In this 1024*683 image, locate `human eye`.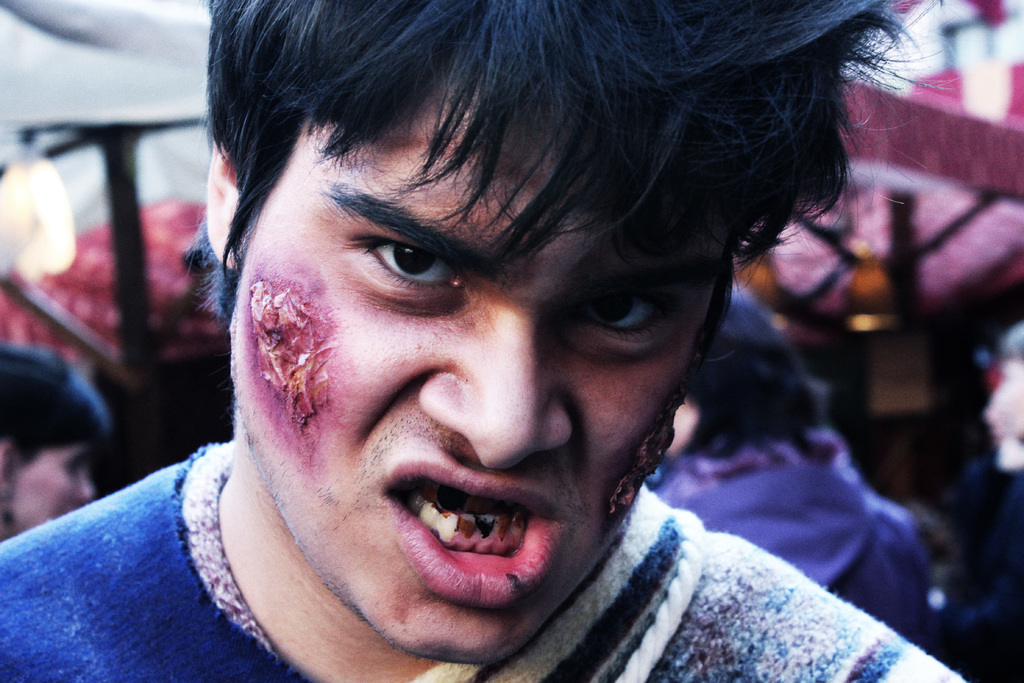
Bounding box: (353, 231, 451, 291).
